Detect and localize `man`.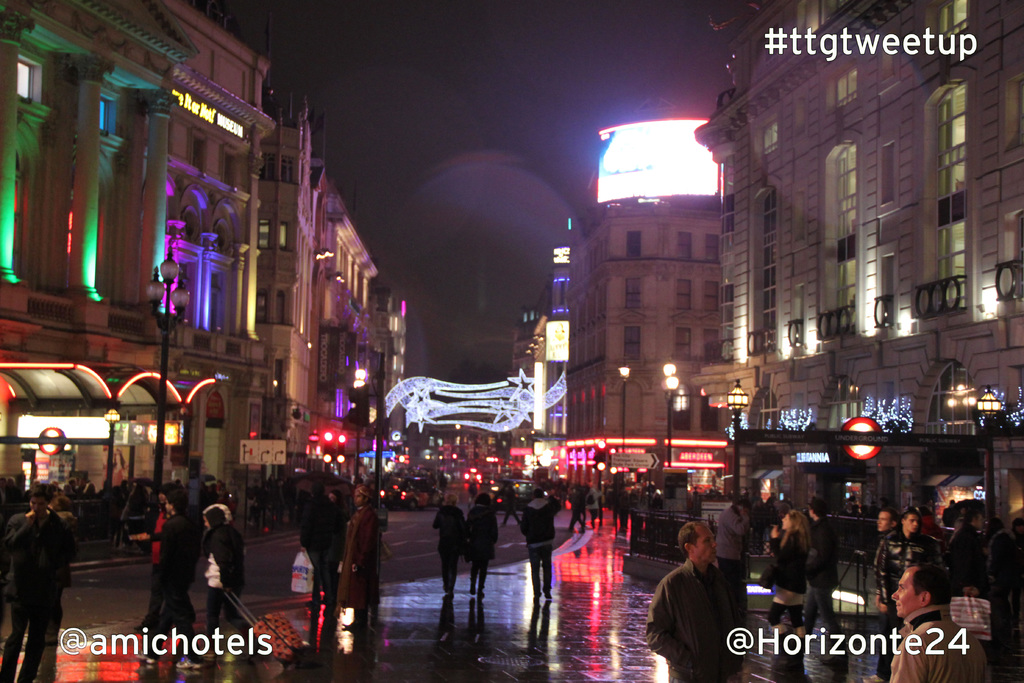
Localized at (x1=862, y1=508, x2=898, y2=682).
